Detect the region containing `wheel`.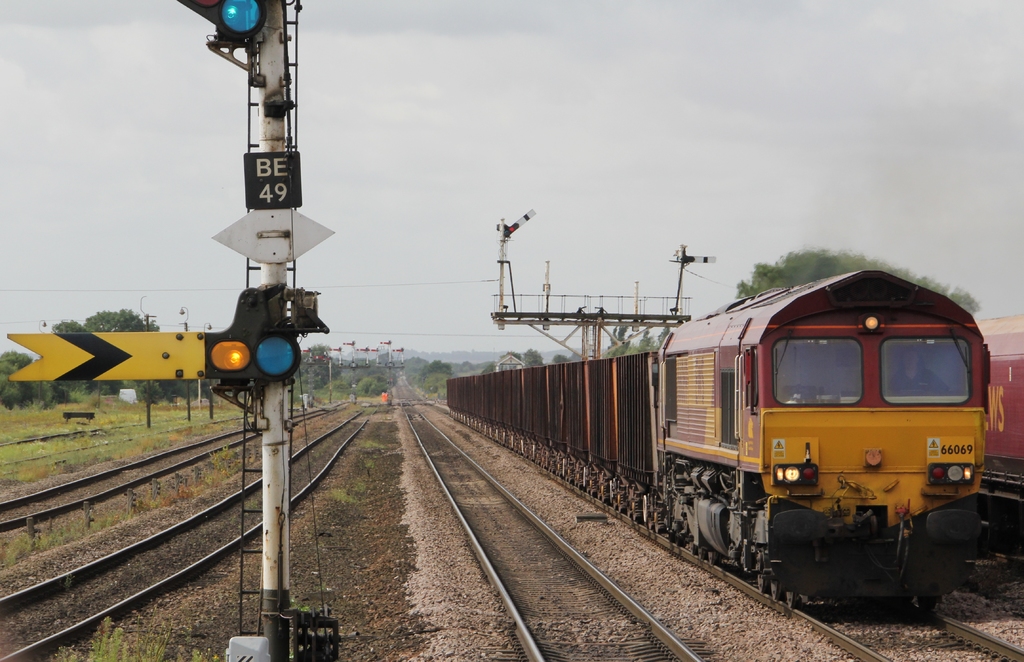
x1=785, y1=589, x2=796, y2=607.
